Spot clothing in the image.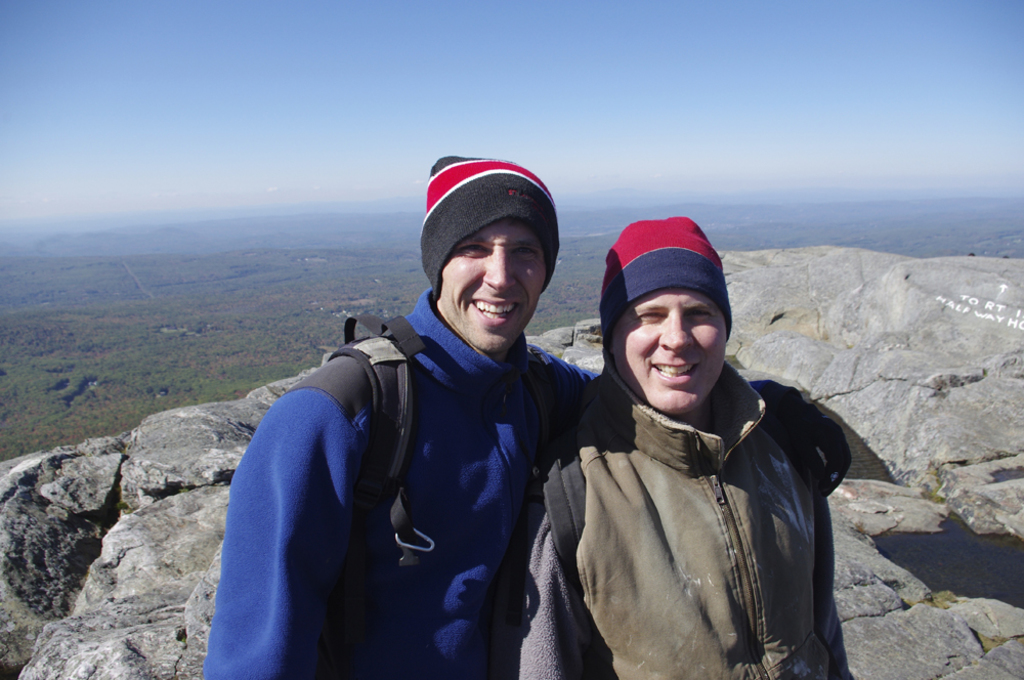
clothing found at Rect(191, 291, 608, 679).
